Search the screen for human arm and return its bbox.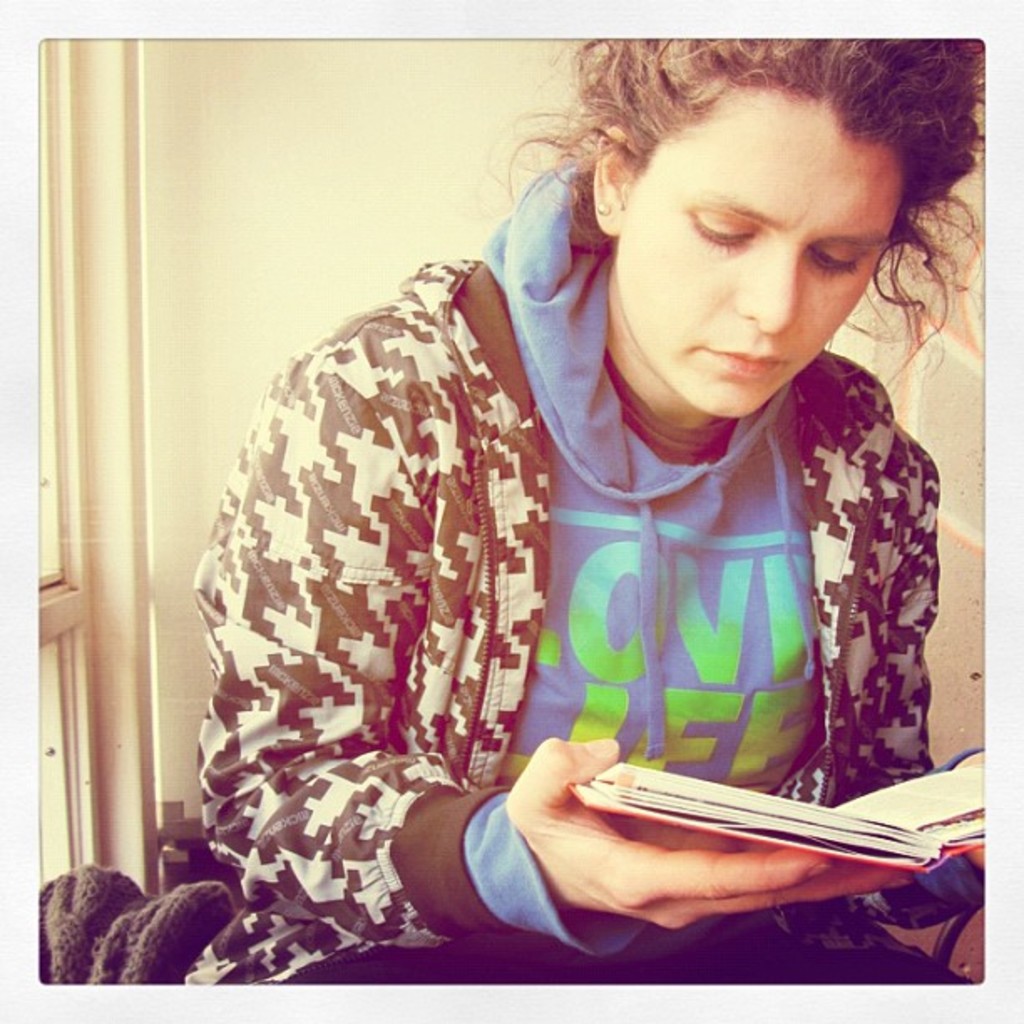
Found: {"x1": 207, "y1": 343, "x2": 622, "y2": 964}.
